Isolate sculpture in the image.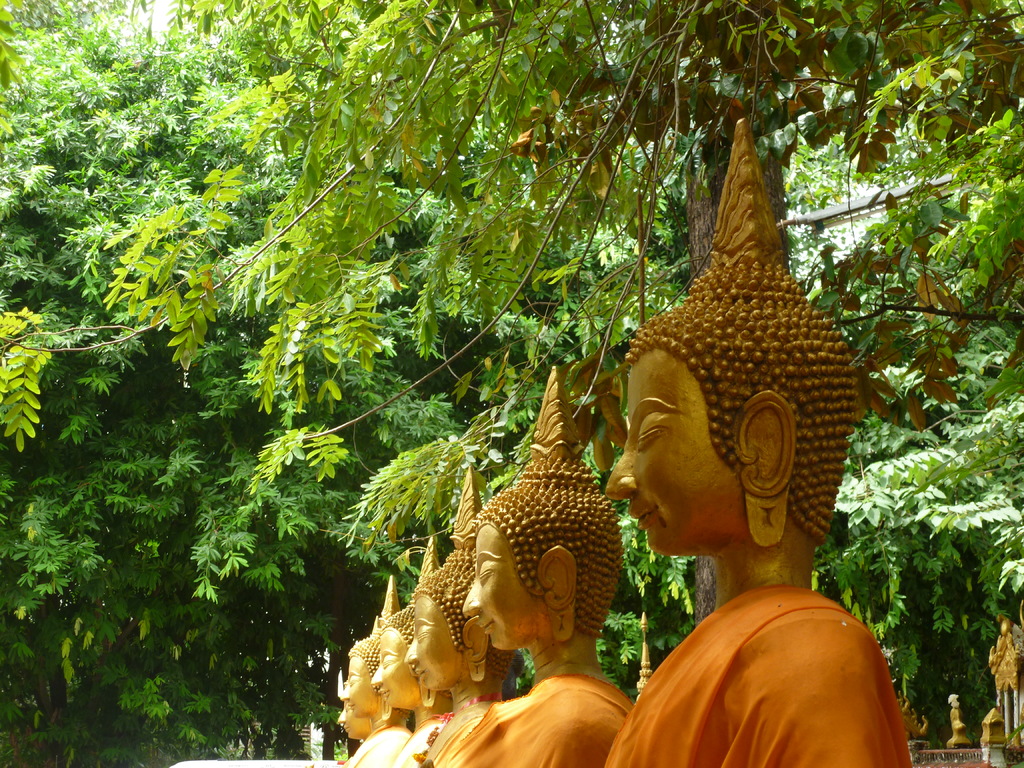
Isolated region: select_region(318, 558, 410, 767).
